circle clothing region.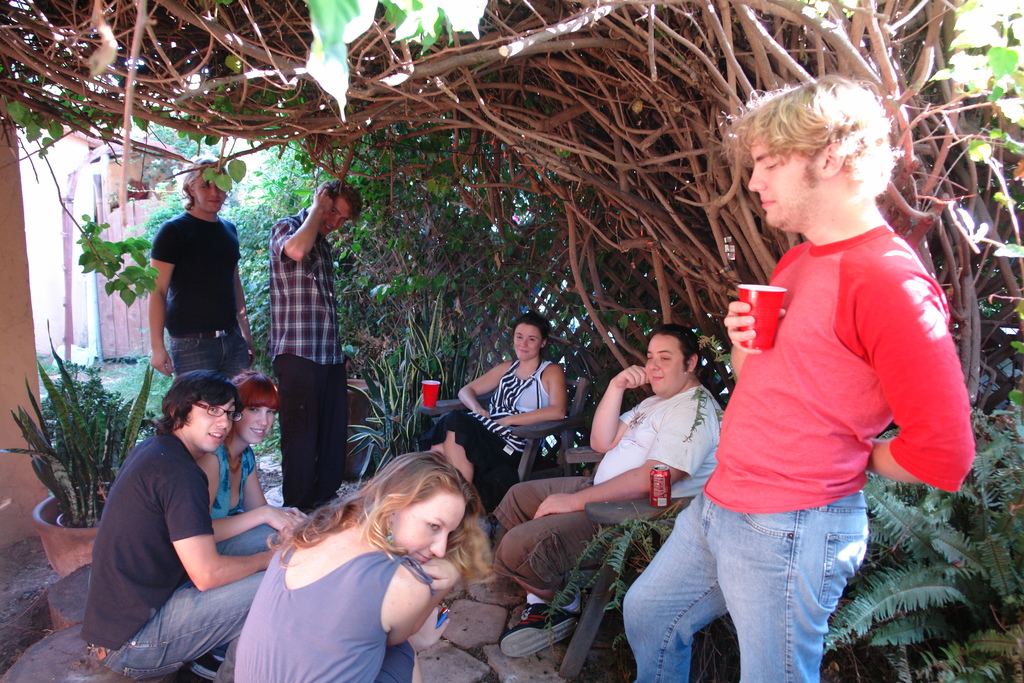
Region: x1=271 y1=206 x2=351 y2=514.
